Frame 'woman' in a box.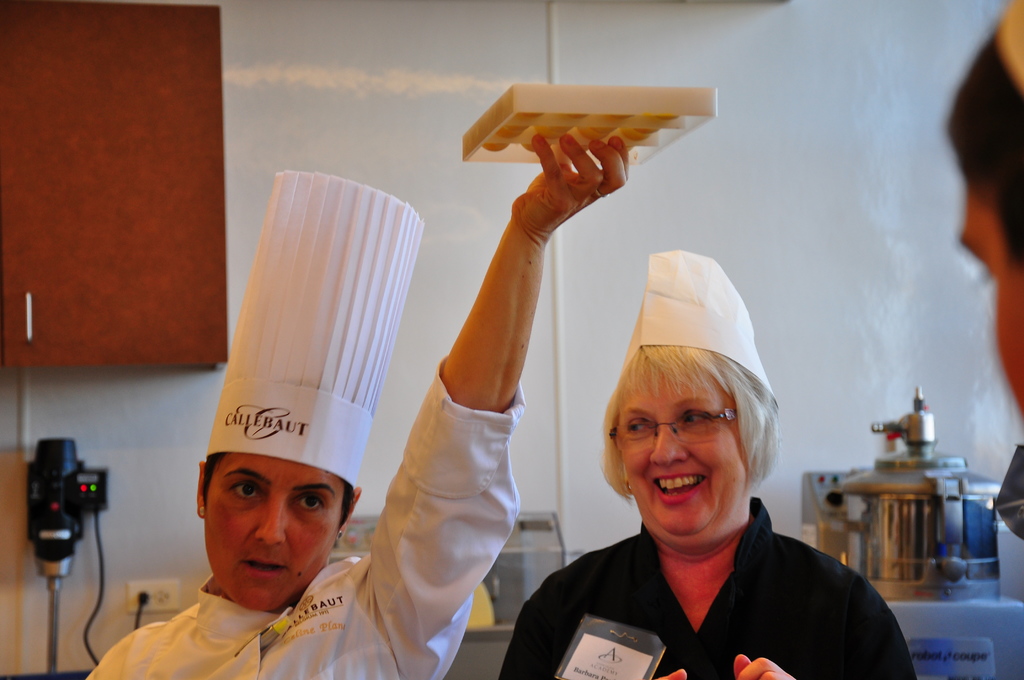
locate(85, 133, 629, 679).
